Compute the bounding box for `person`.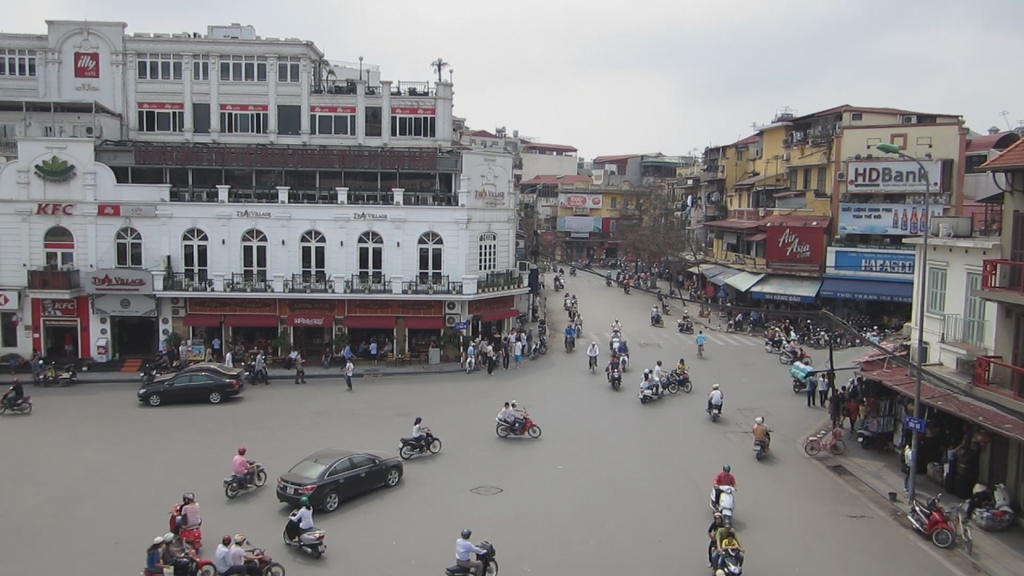
<bbox>230, 445, 251, 477</bbox>.
